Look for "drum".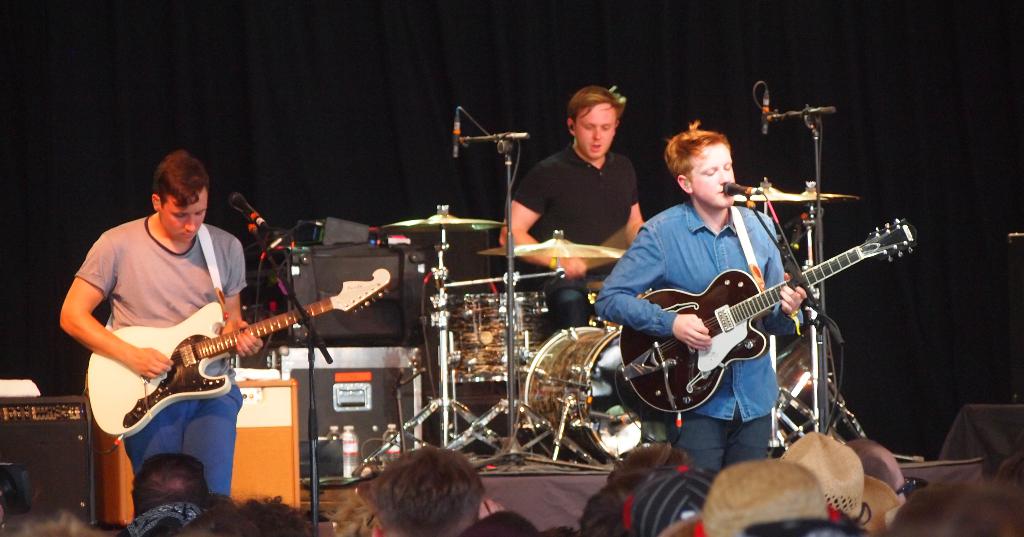
Found: (521,326,643,465).
